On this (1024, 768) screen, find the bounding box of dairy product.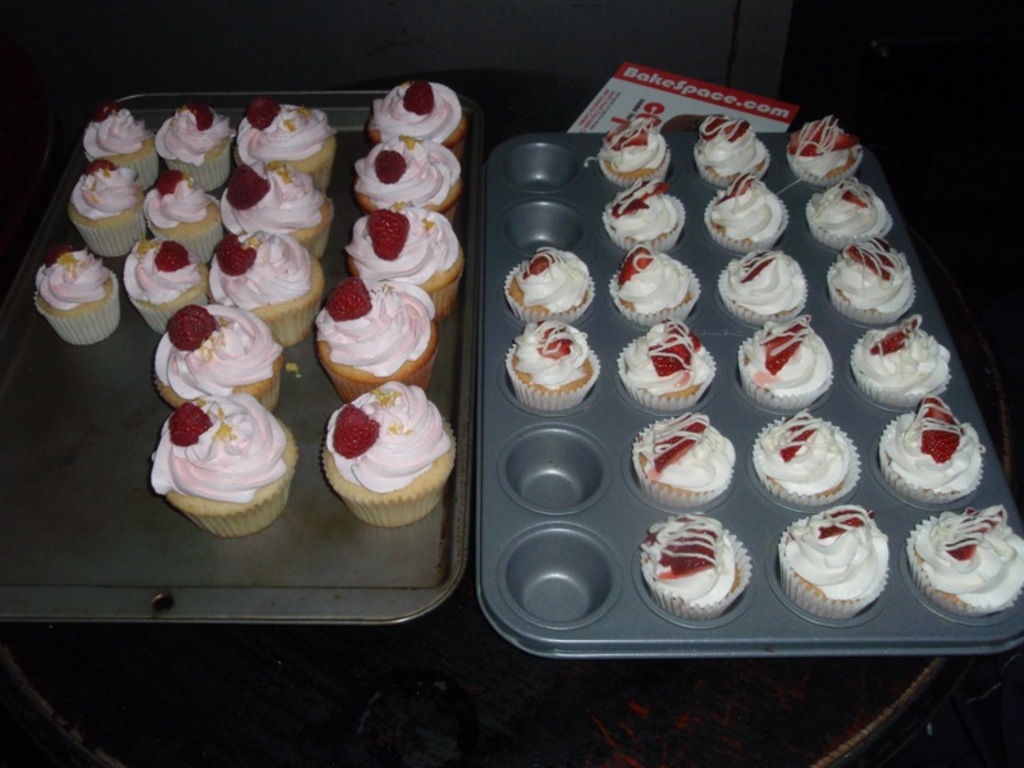
Bounding box: {"left": 874, "top": 406, "right": 983, "bottom": 500}.
